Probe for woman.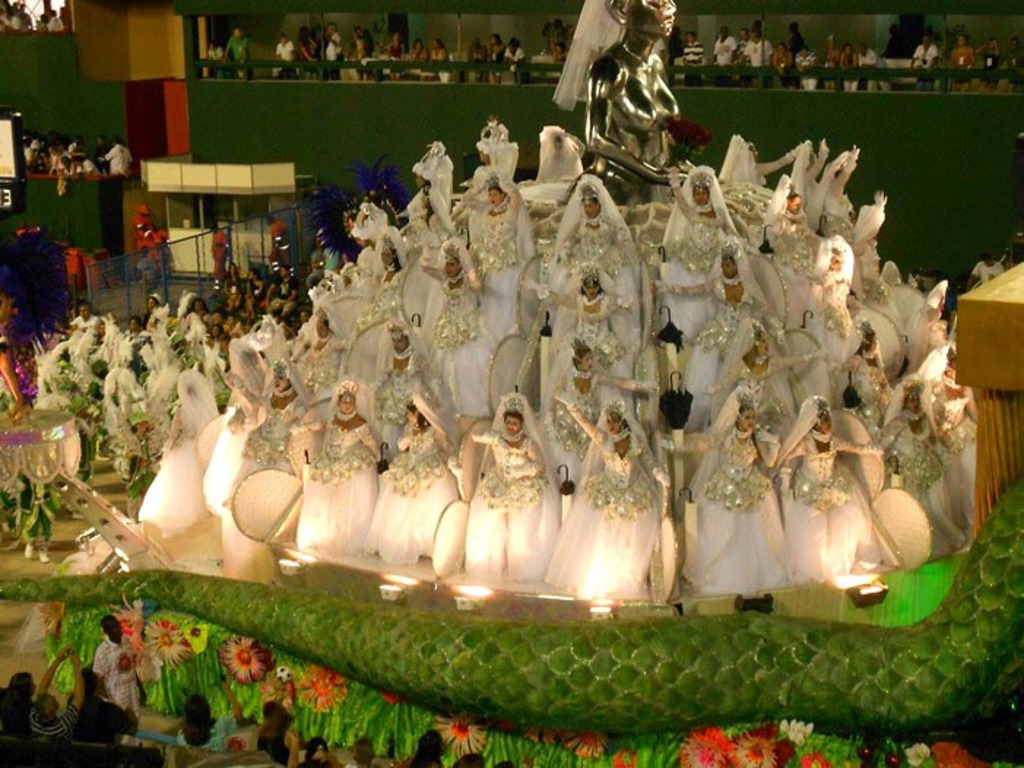
Probe result: <bbox>501, 37, 526, 85</bbox>.
